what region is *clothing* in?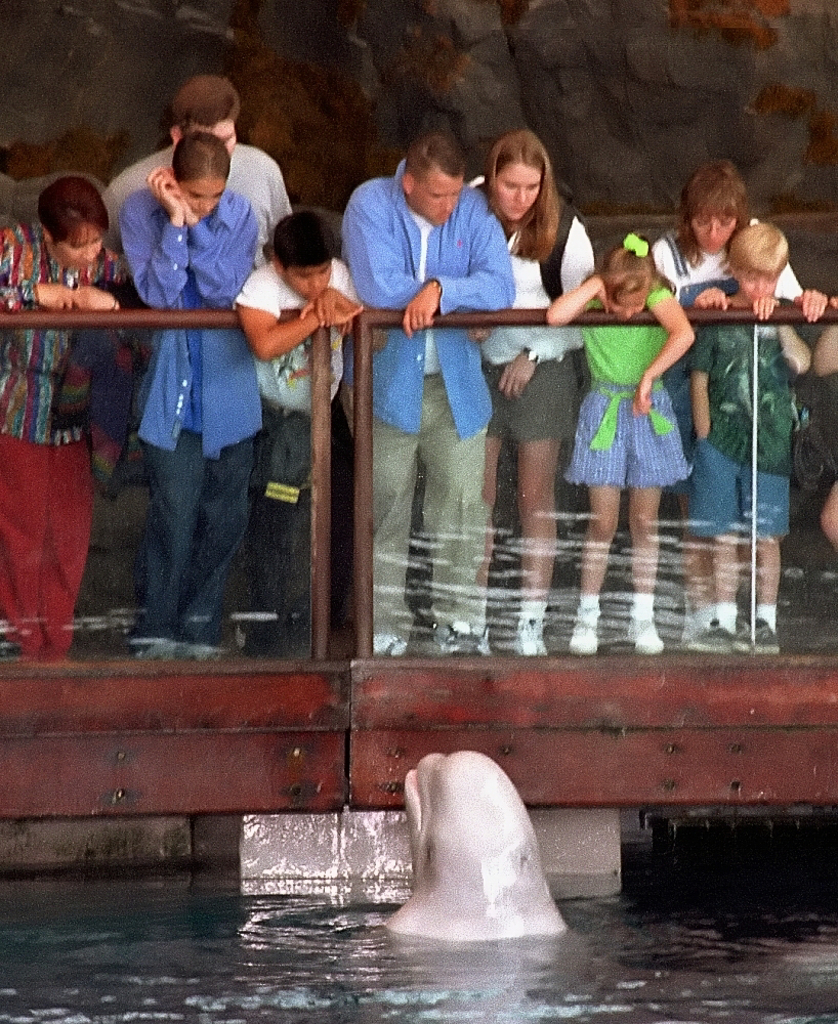
rect(645, 219, 799, 563).
